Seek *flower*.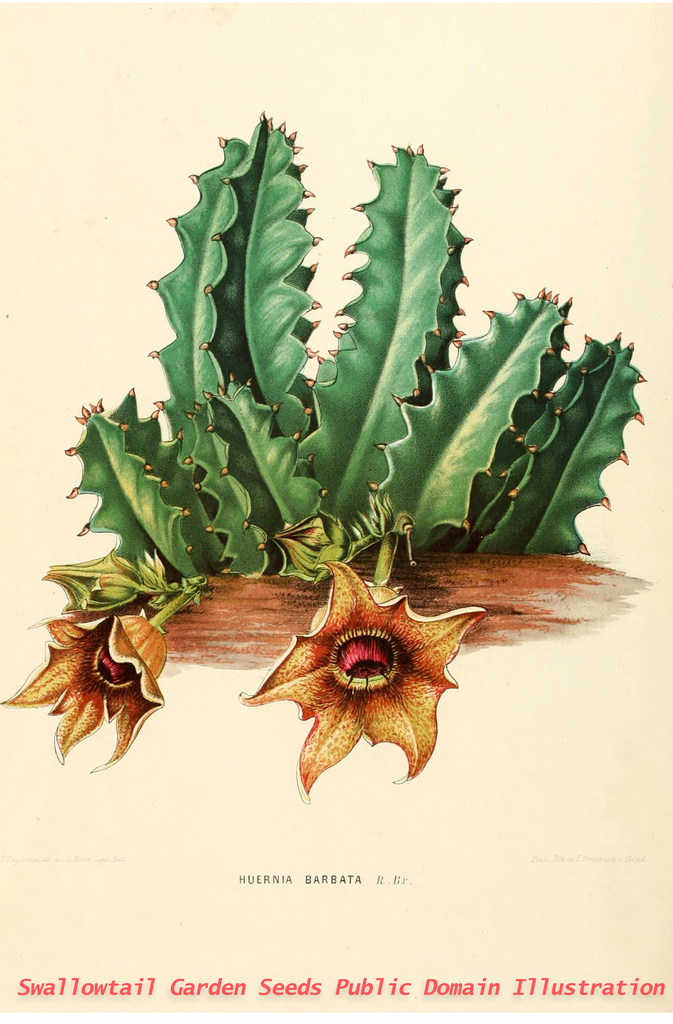
bbox(0, 613, 166, 772).
